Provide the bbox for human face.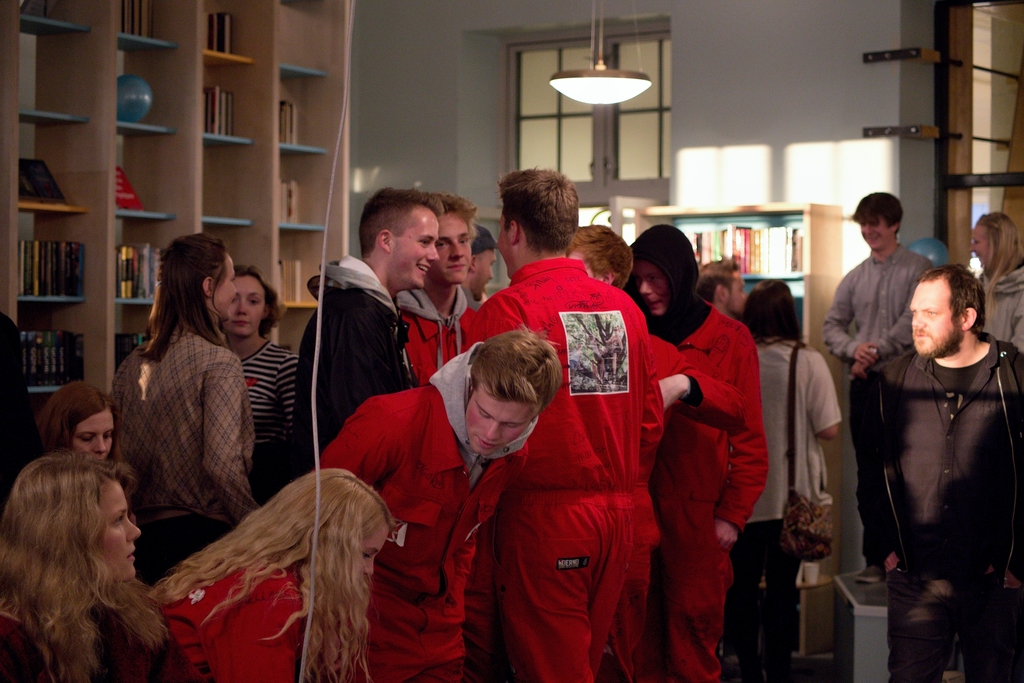
l=728, t=272, r=742, b=315.
